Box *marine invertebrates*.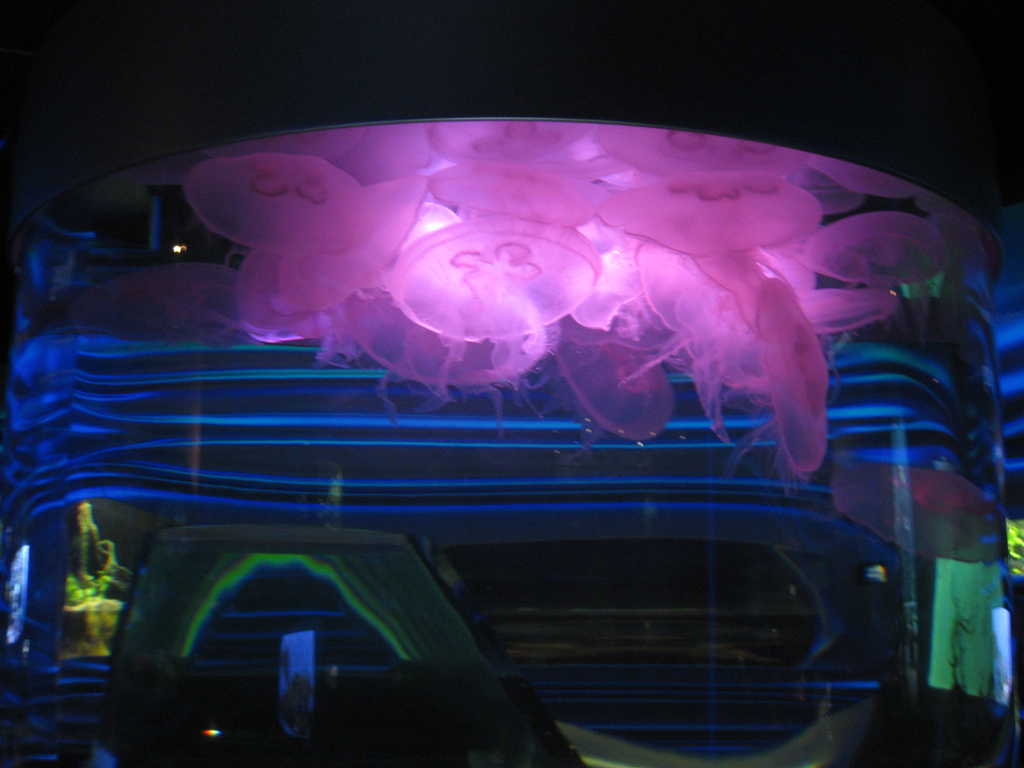
{"left": 283, "top": 119, "right": 493, "bottom": 185}.
